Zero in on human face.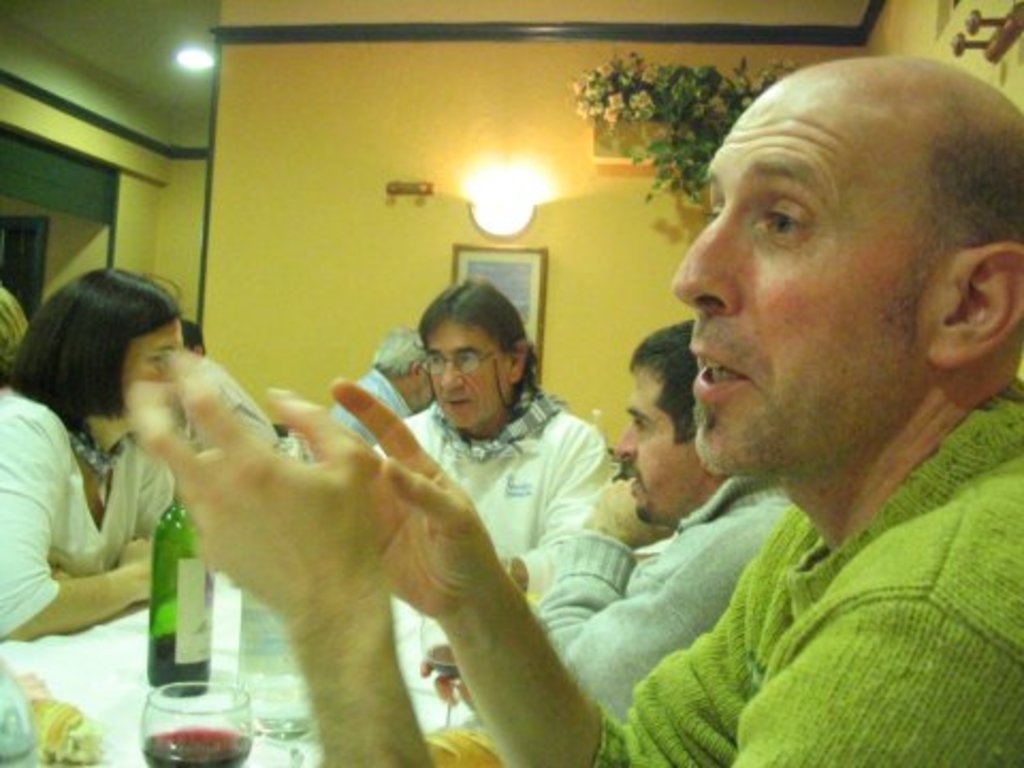
Zeroed in: 128:311:183:427.
